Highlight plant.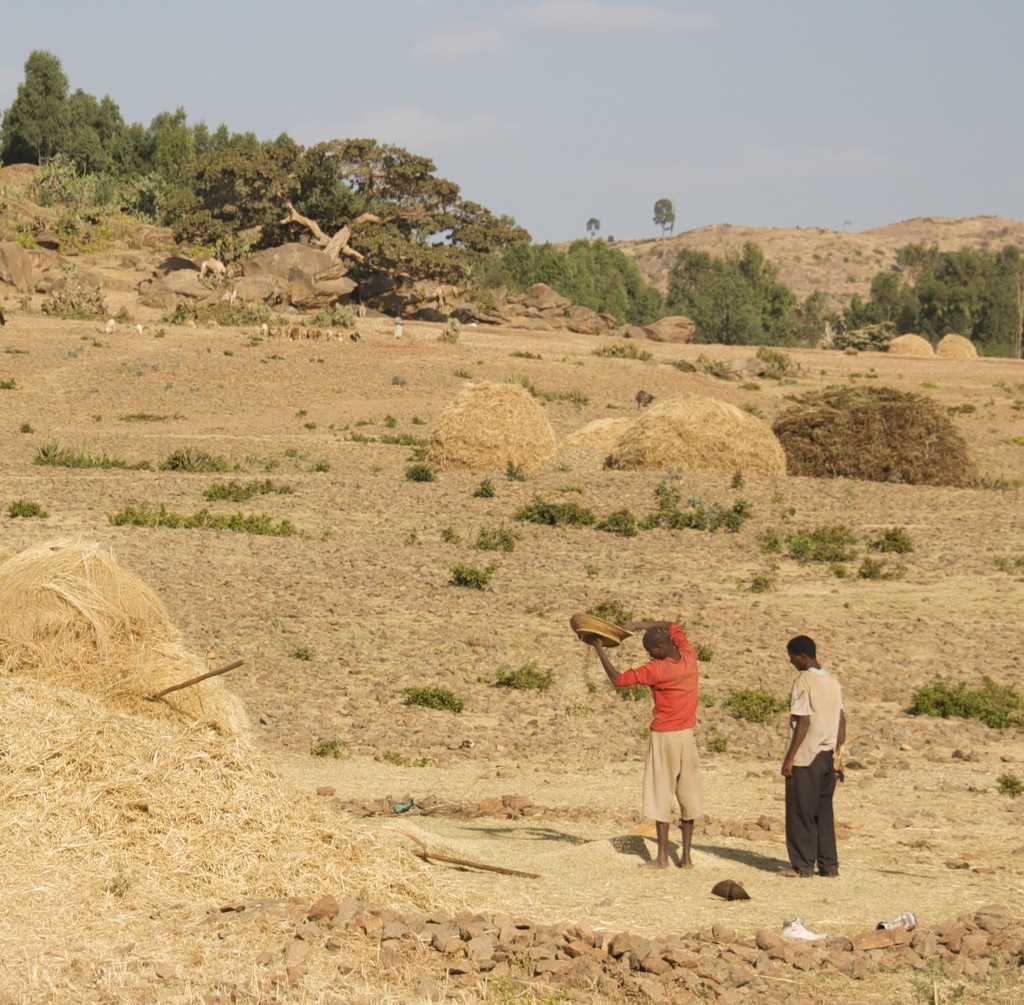
Highlighted region: region(219, 349, 238, 358).
